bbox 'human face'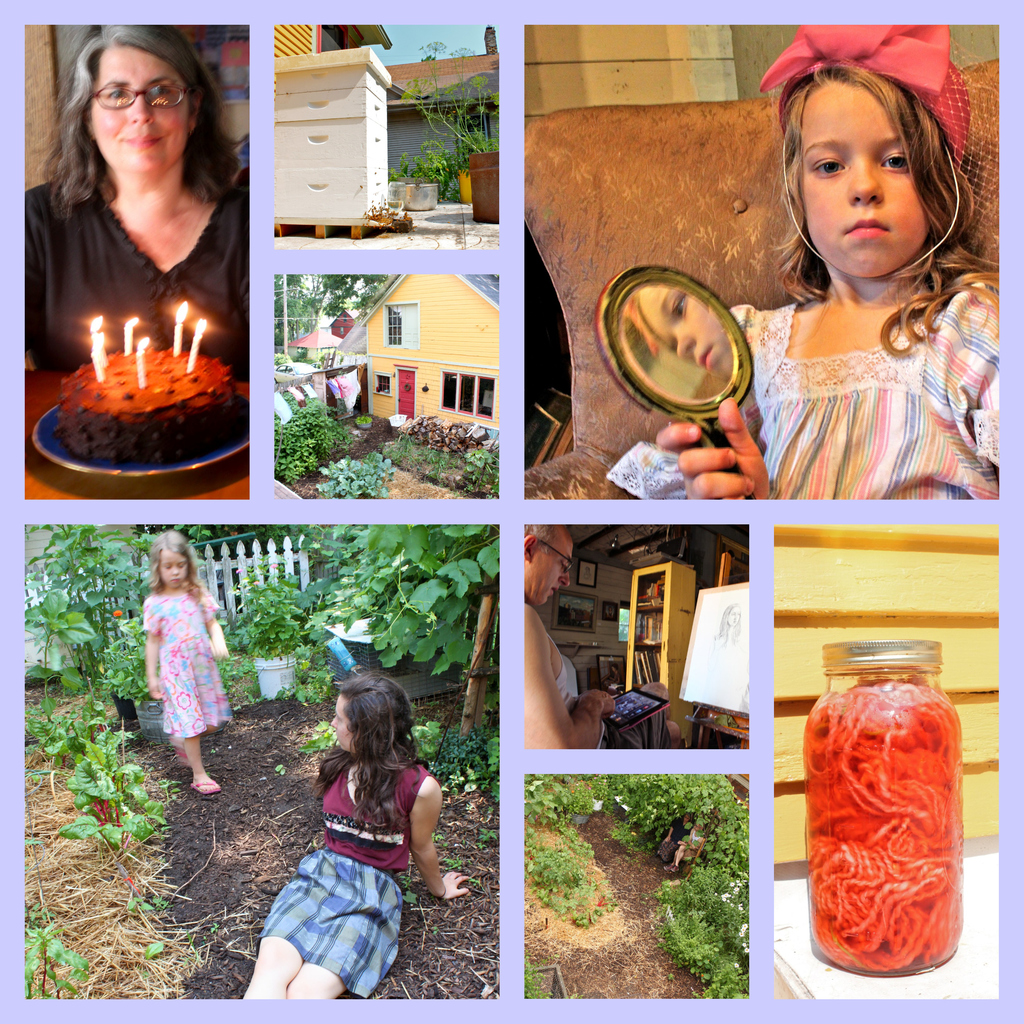
[90,50,187,174]
